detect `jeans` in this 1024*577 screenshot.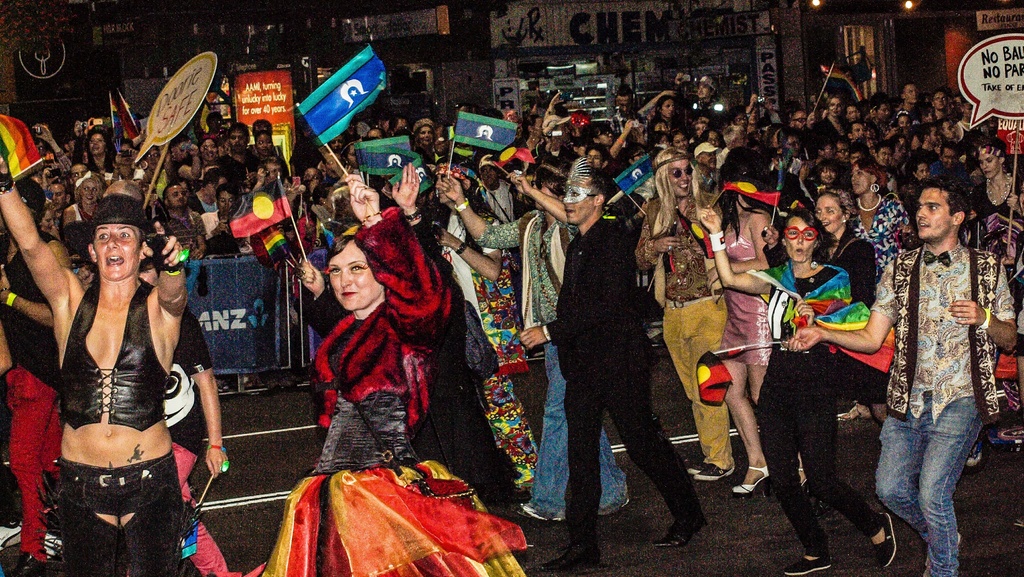
Detection: x1=876 y1=387 x2=982 y2=576.
